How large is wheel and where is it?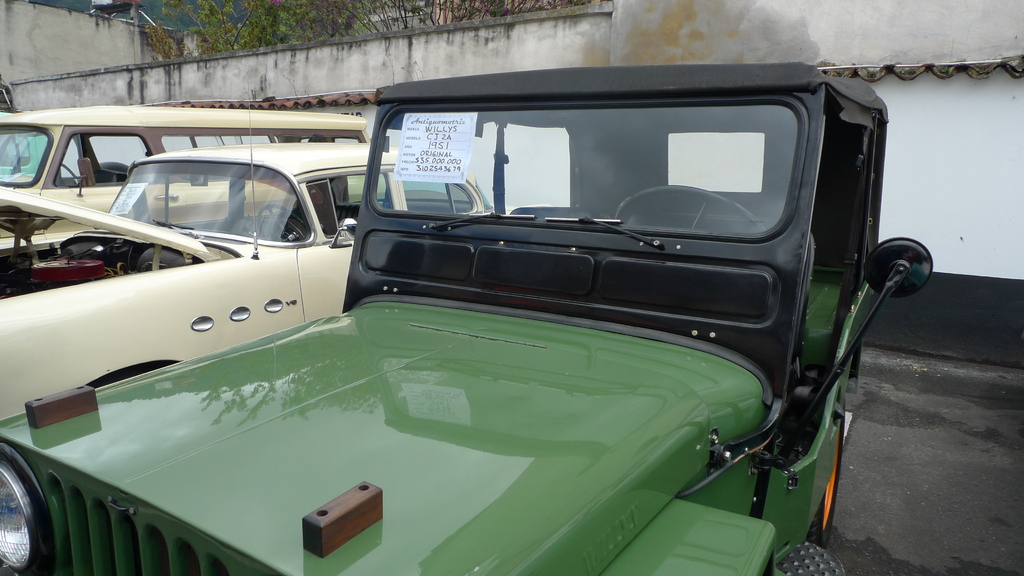
Bounding box: Rect(776, 537, 850, 575).
